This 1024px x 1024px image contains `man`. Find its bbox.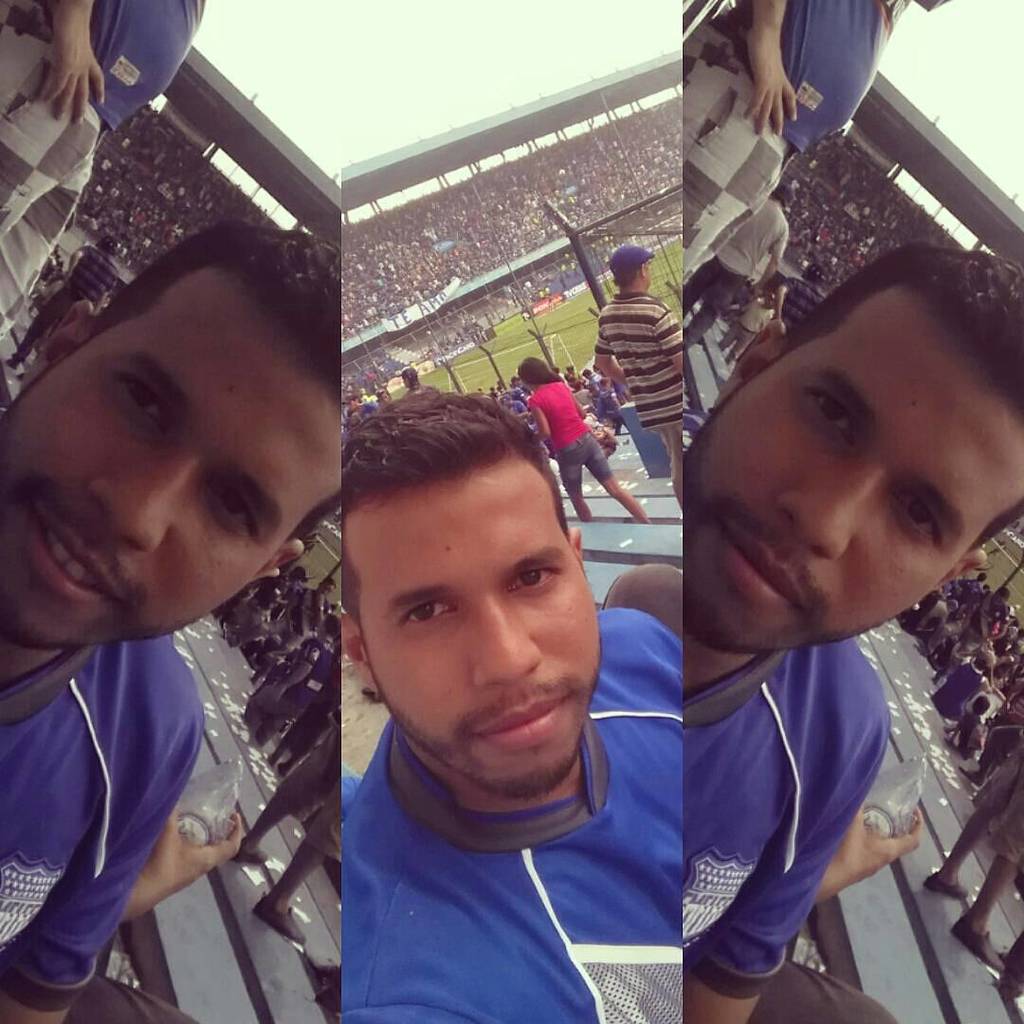
<bbox>594, 246, 685, 511</bbox>.
